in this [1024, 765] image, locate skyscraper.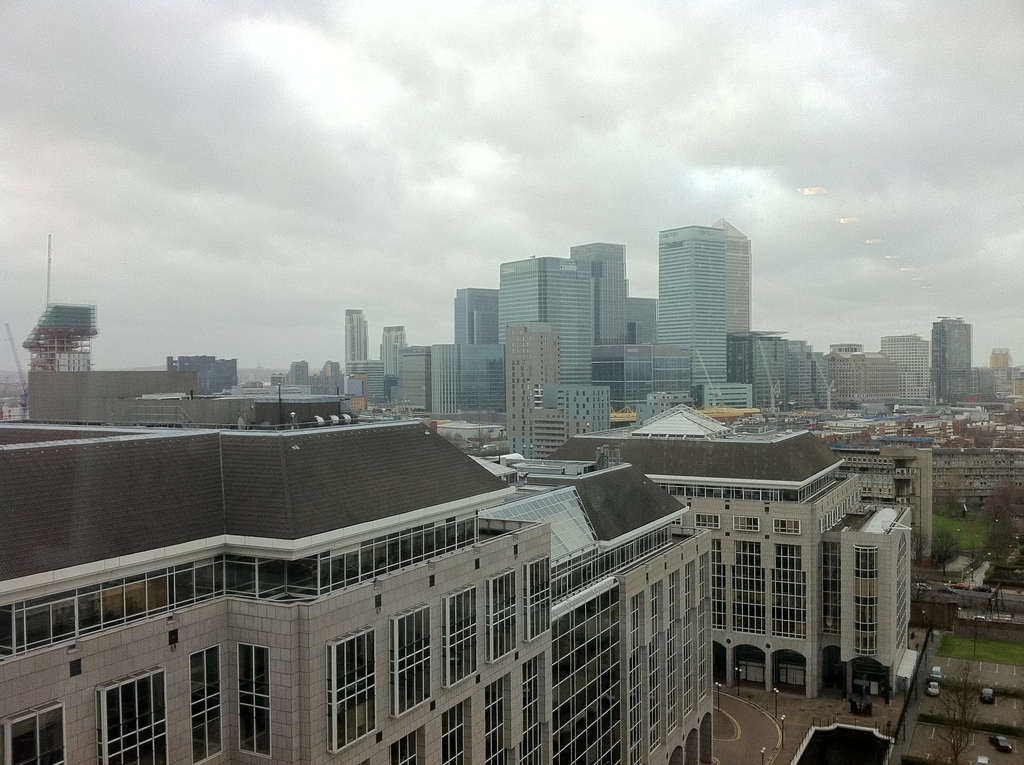
Bounding box: x1=493 y1=255 x2=587 y2=380.
